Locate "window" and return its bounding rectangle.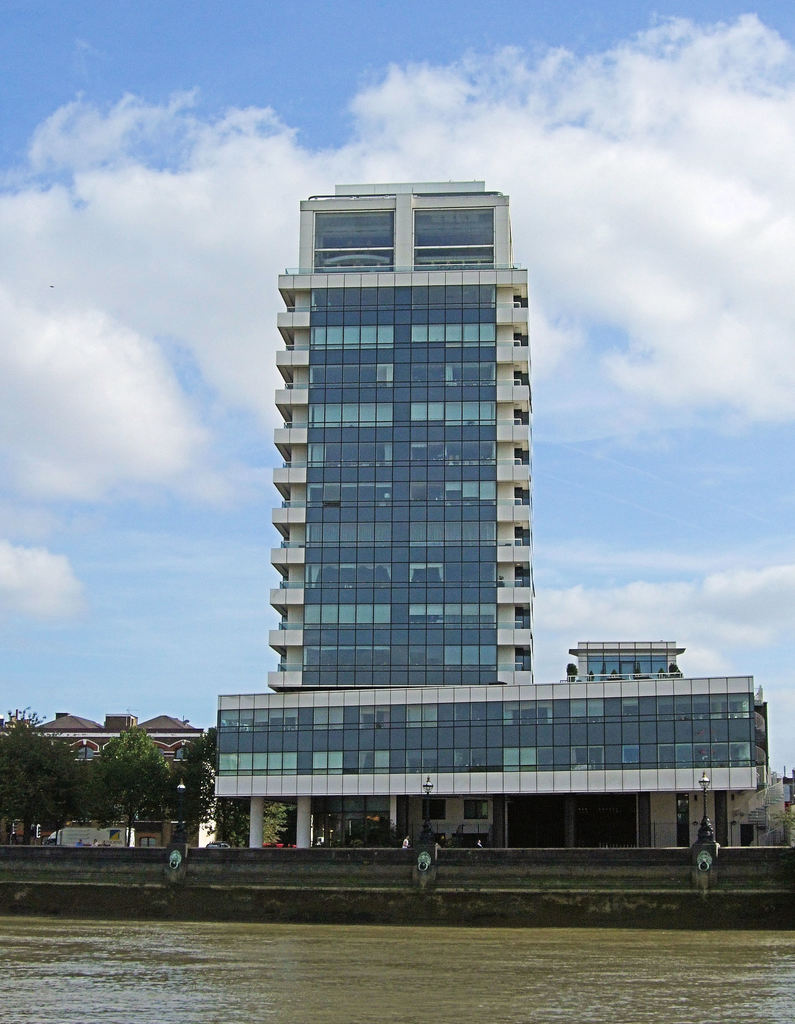
bbox=(421, 801, 444, 821).
